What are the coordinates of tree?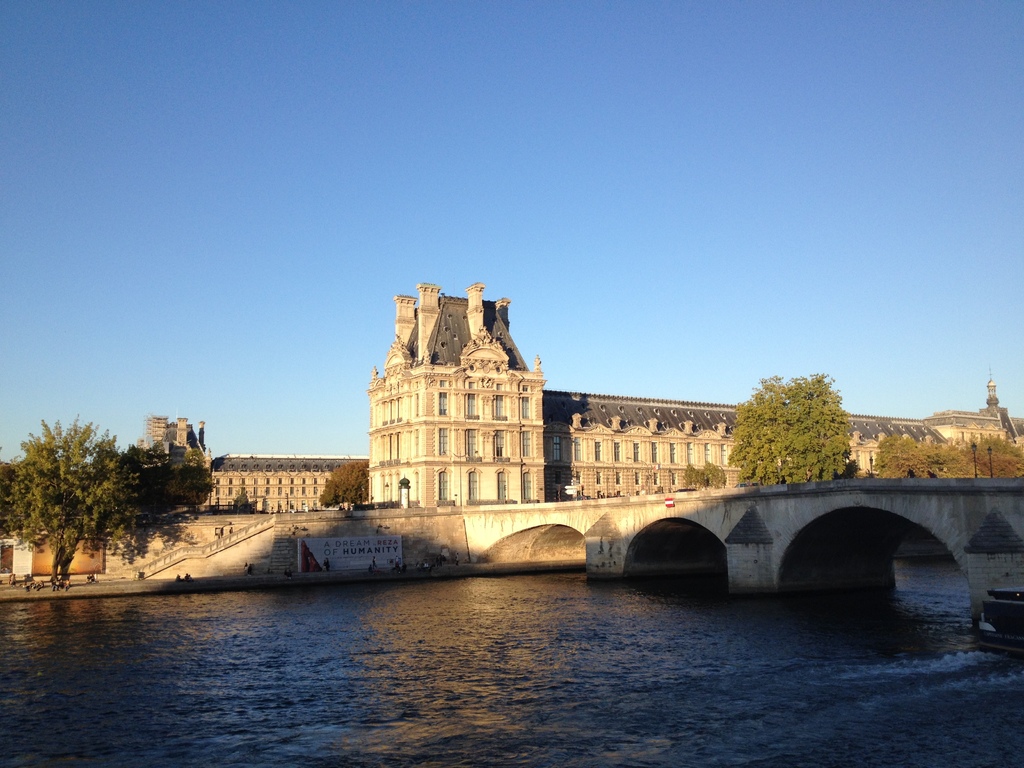
Rect(729, 375, 853, 487).
